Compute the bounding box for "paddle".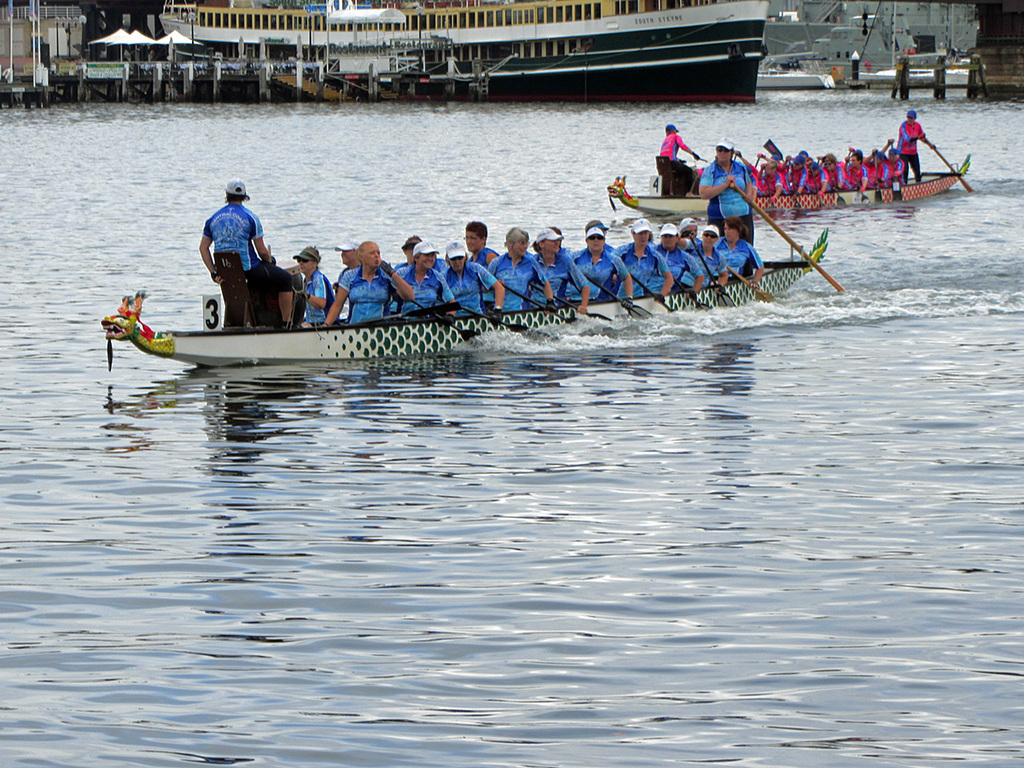
pyautogui.locateOnScreen(688, 230, 735, 308).
